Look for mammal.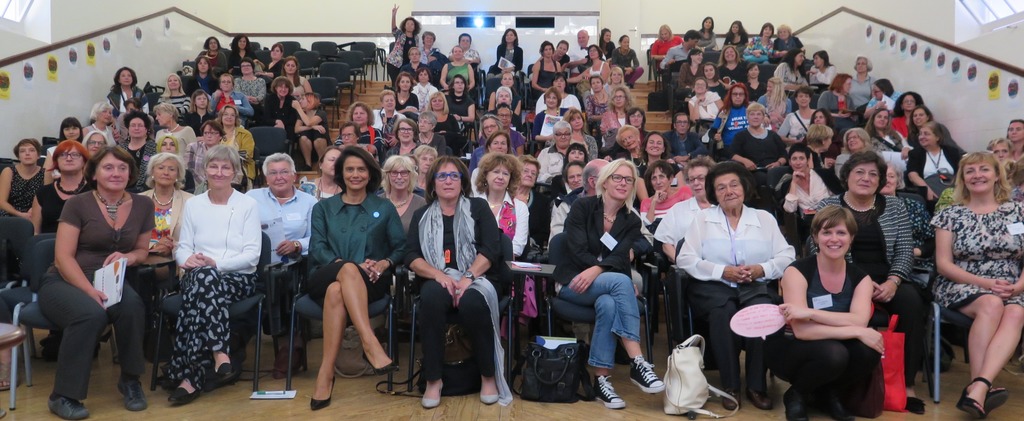
Found: Rect(774, 201, 890, 420).
